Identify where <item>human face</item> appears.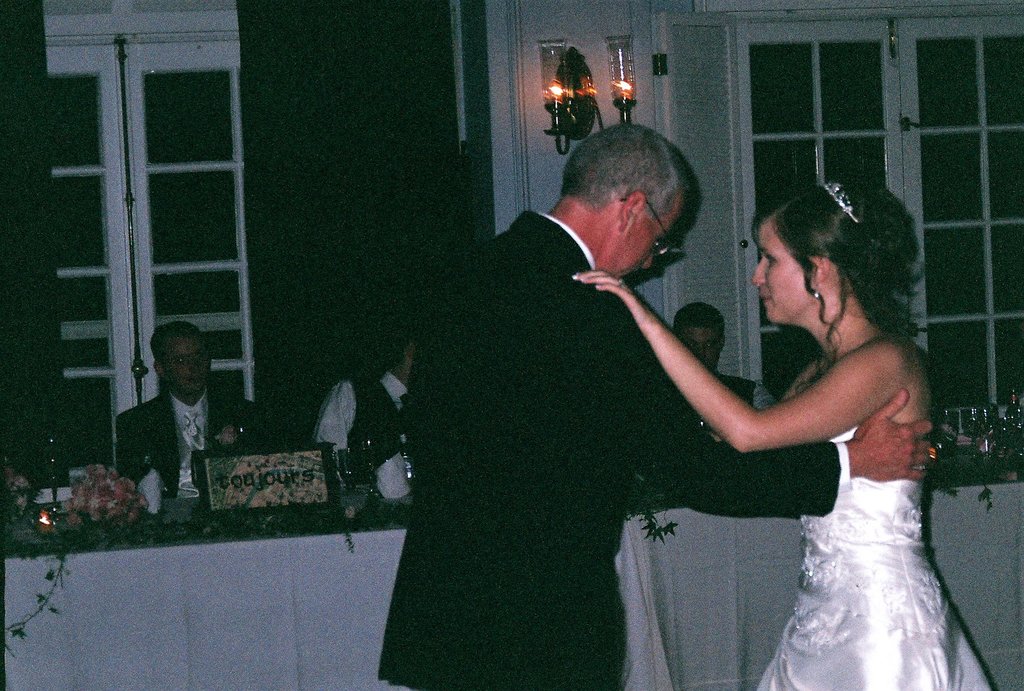
Appears at (680,322,724,369).
